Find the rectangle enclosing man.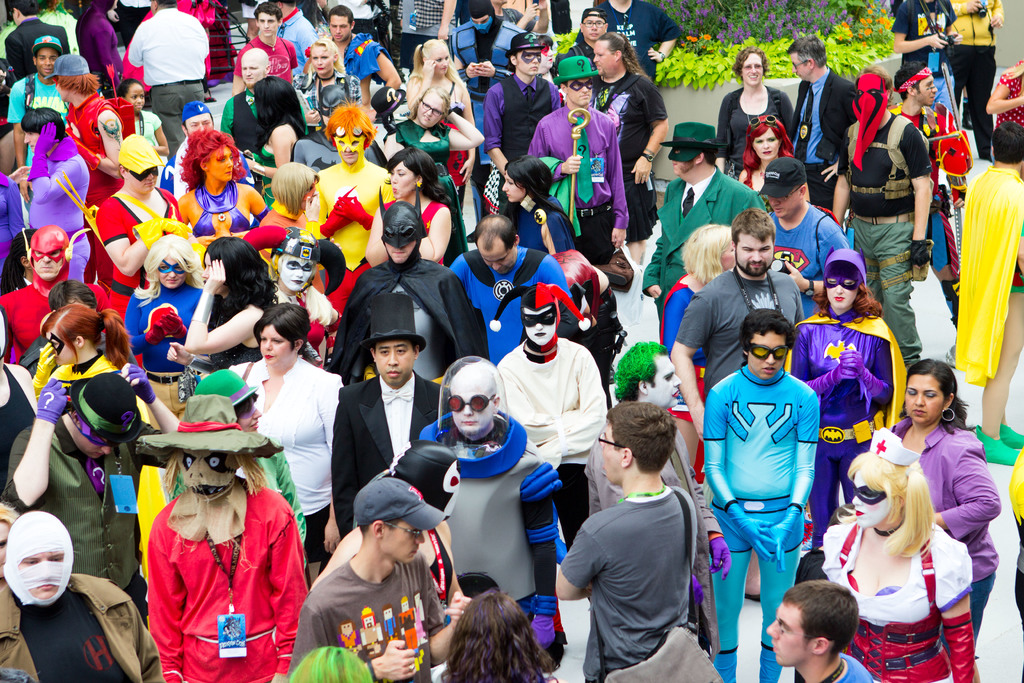
select_region(800, 29, 845, 193).
